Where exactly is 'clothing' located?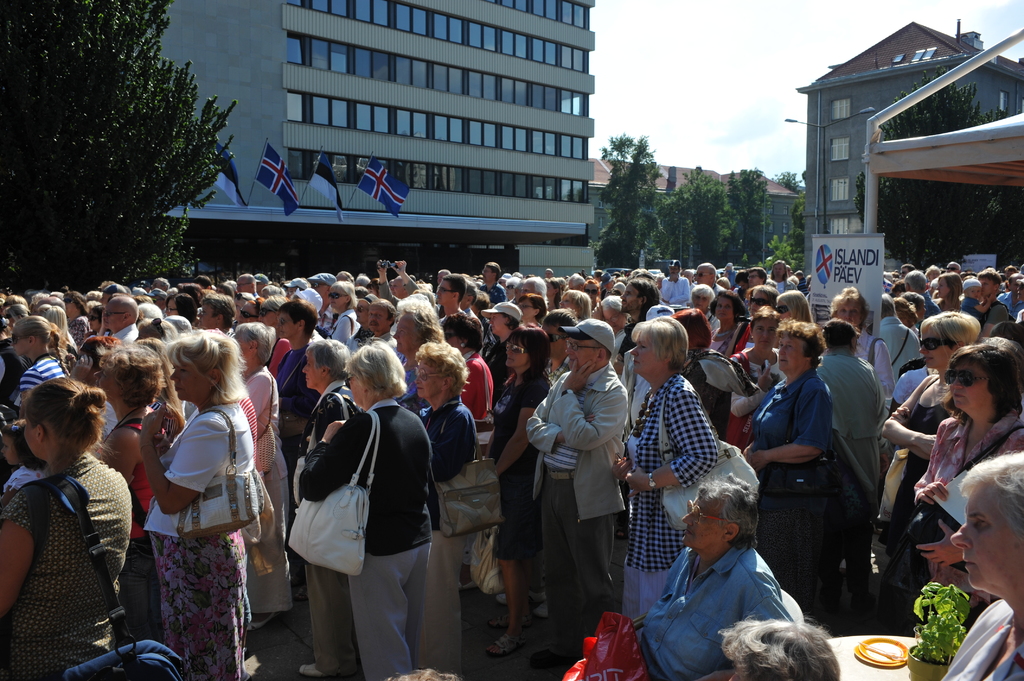
Its bounding box is region(118, 394, 183, 641).
